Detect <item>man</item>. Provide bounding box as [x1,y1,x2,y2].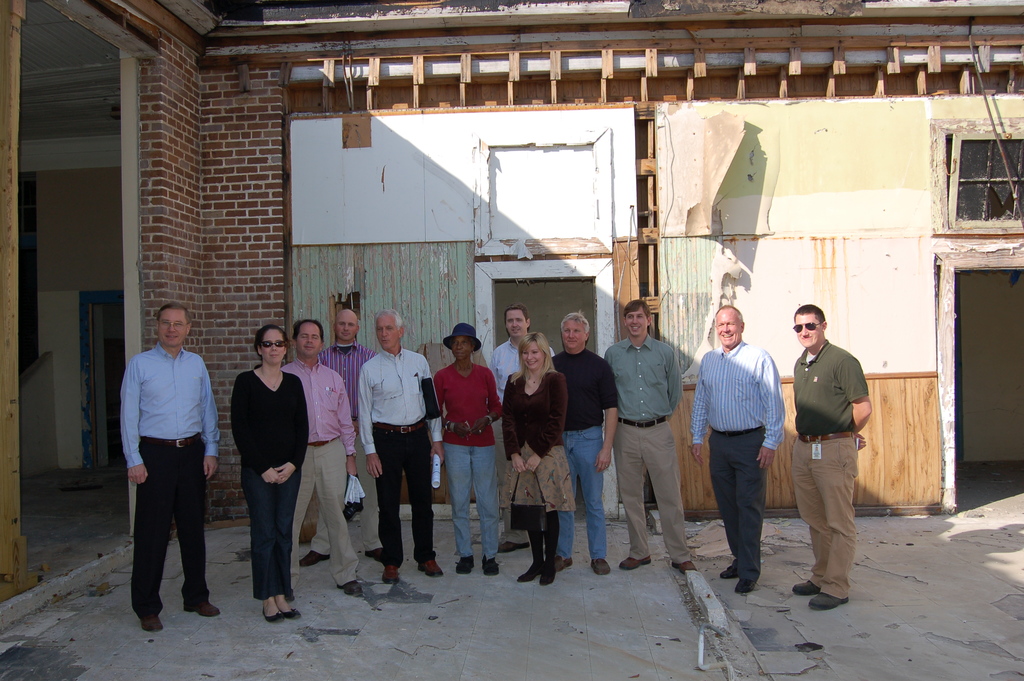
[360,306,442,584].
